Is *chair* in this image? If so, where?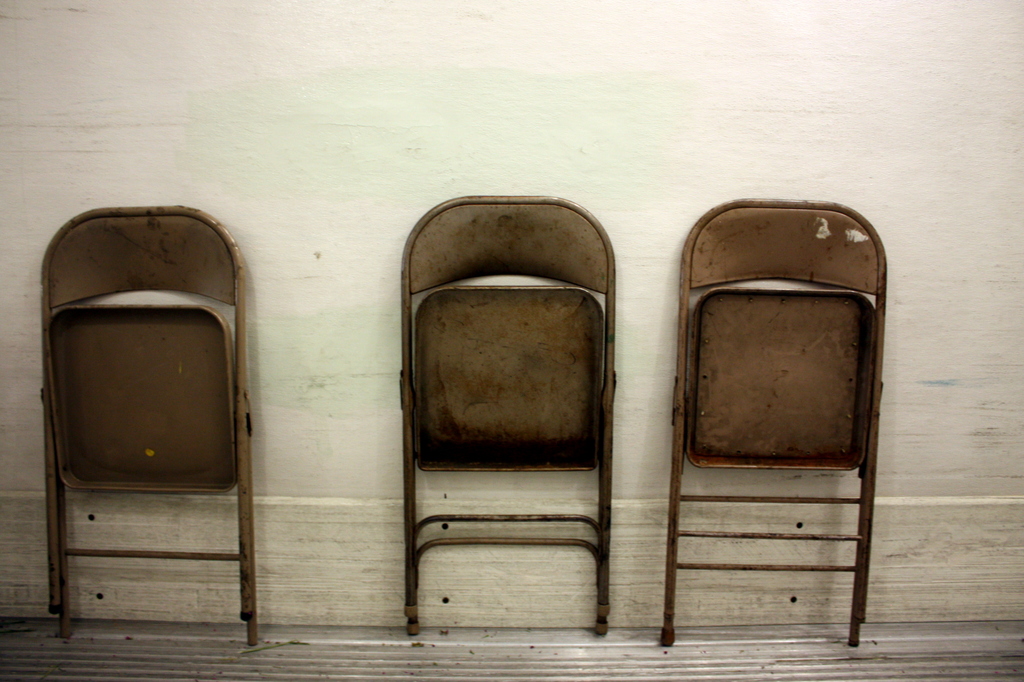
Yes, at (660, 192, 884, 646).
